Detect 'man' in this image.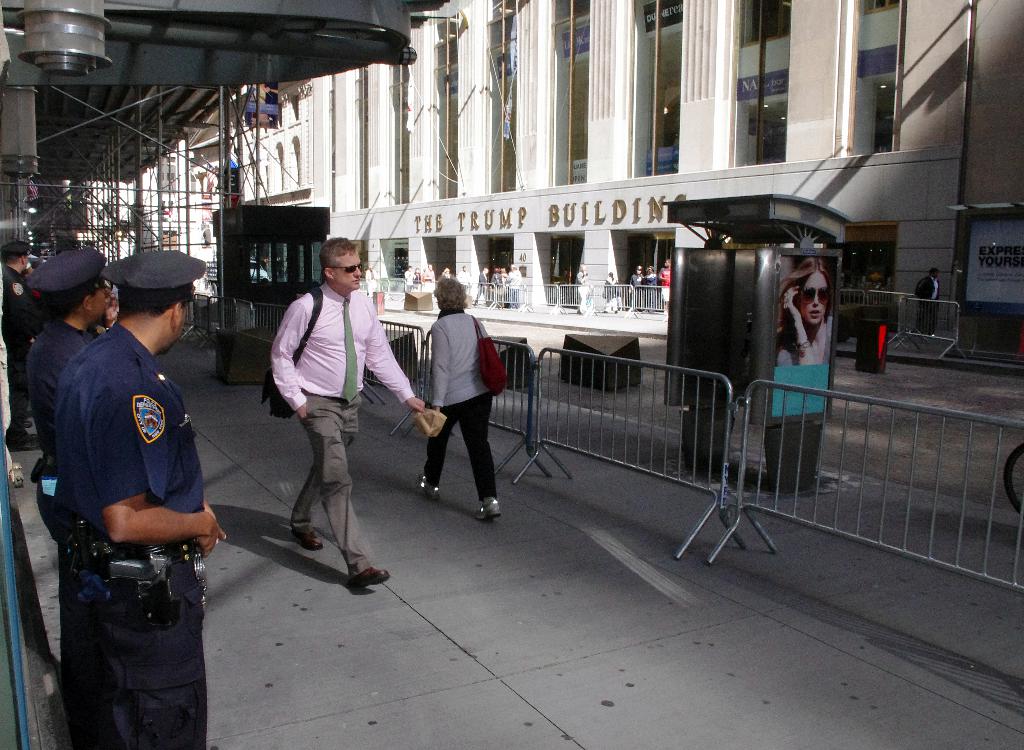
Detection: 456:266:472:298.
